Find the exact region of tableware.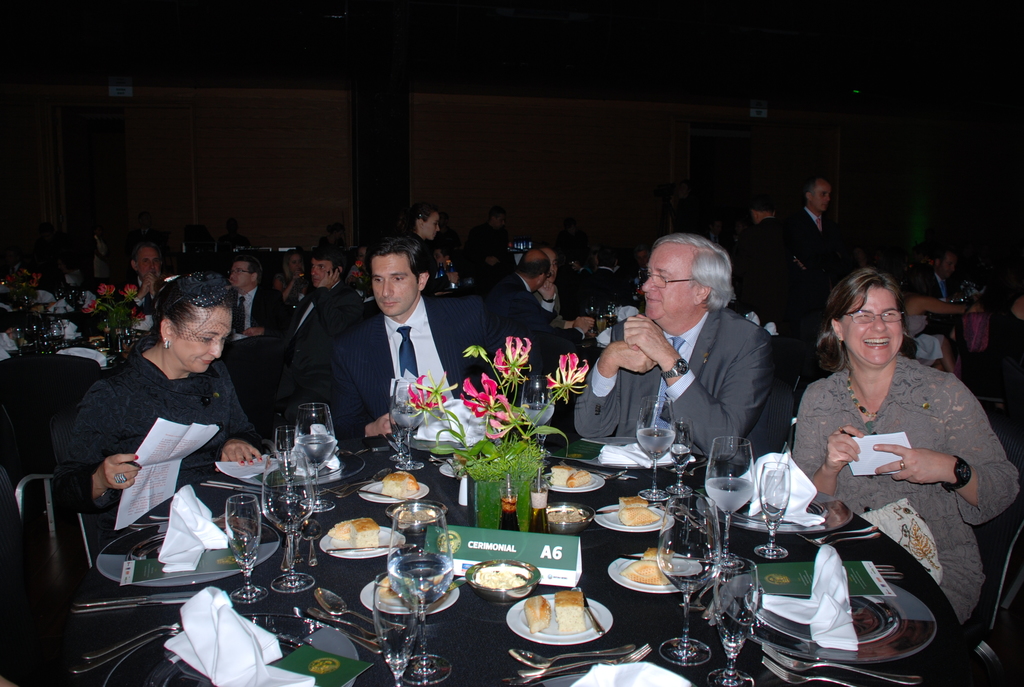
Exact region: <region>551, 501, 596, 537</region>.
